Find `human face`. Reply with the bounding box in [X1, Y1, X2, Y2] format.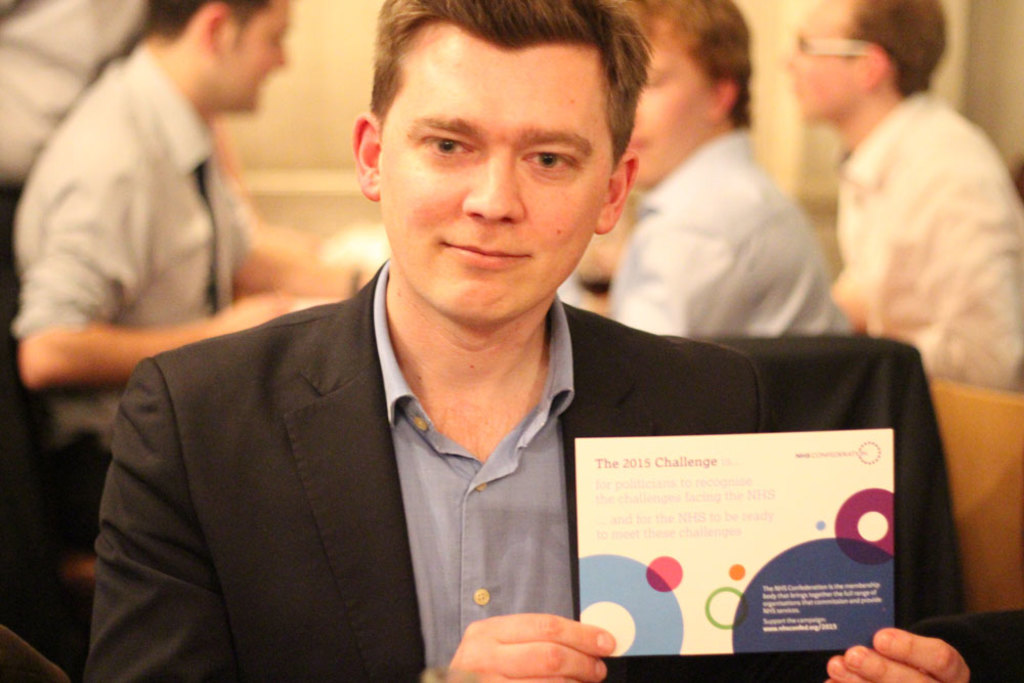
[783, 3, 848, 125].
